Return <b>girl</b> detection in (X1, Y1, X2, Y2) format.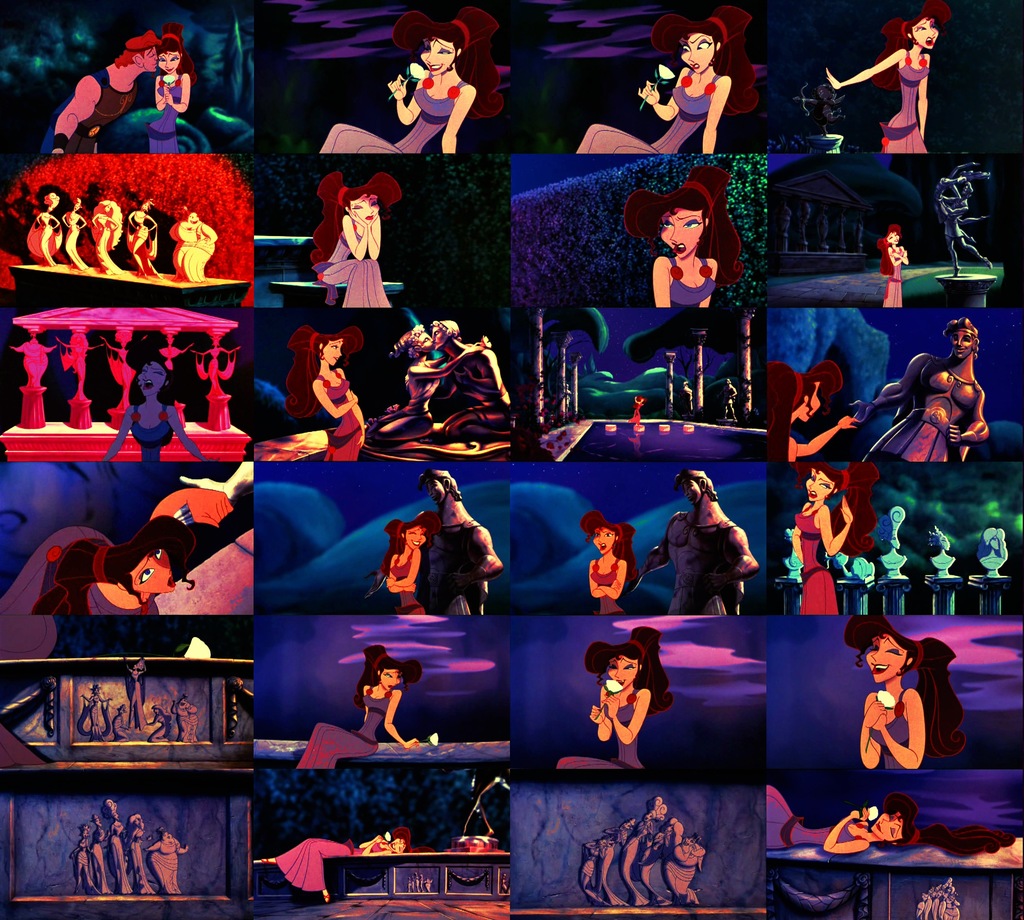
(618, 170, 735, 309).
